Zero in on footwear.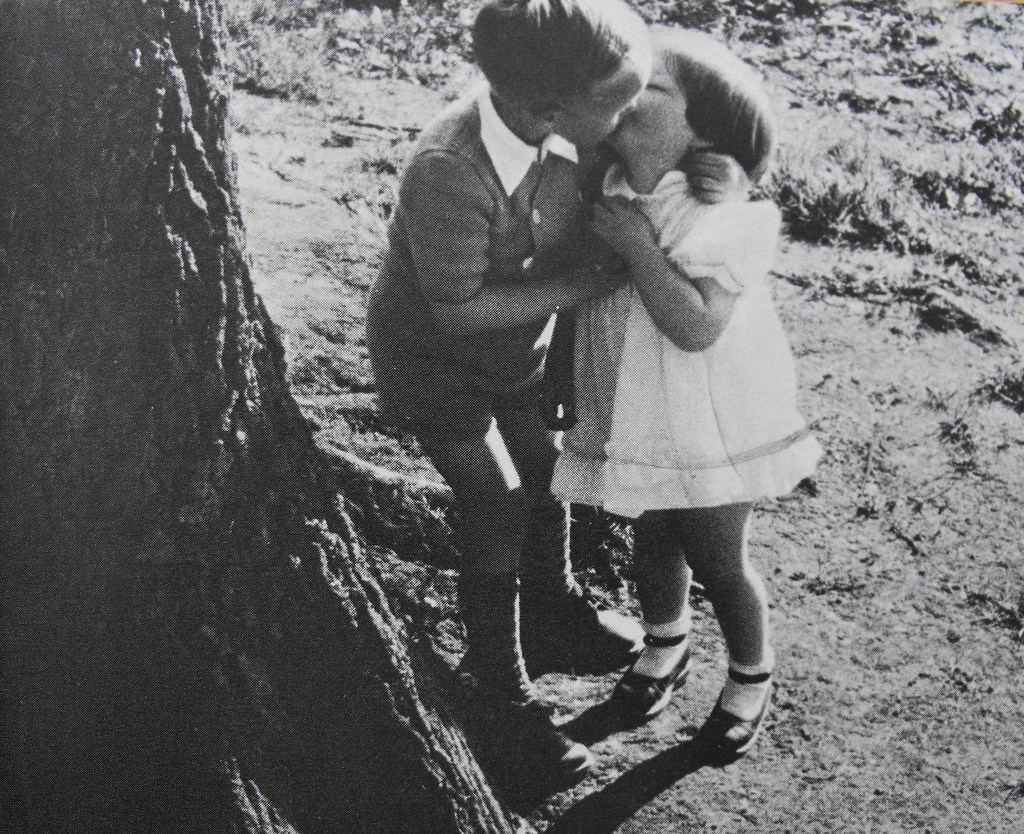
Zeroed in: (458, 689, 591, 773).
